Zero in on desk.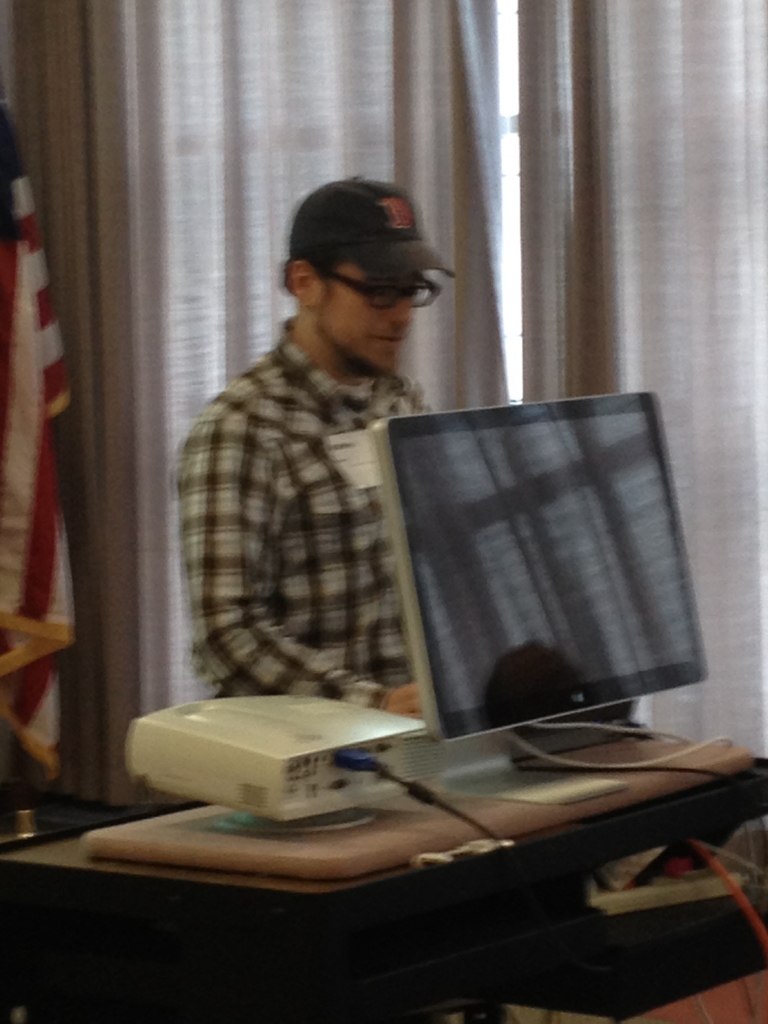
Zeroed in: box(9, 728, 761, 1023).
